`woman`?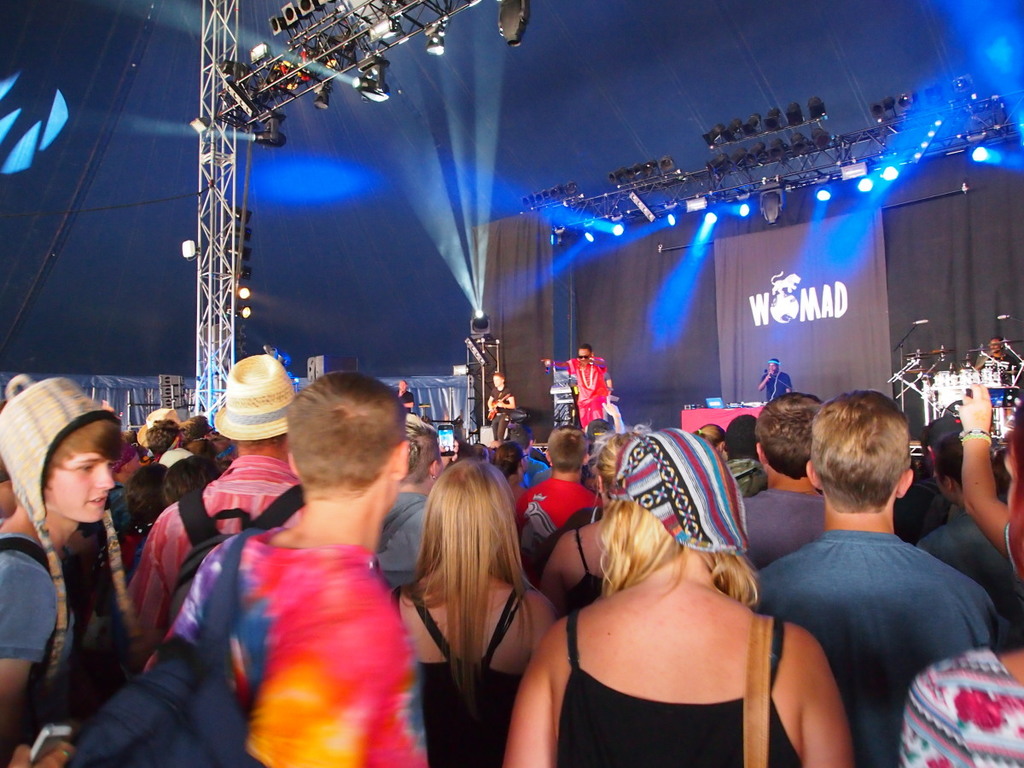
bbox=(523, 363, 802, 767)
